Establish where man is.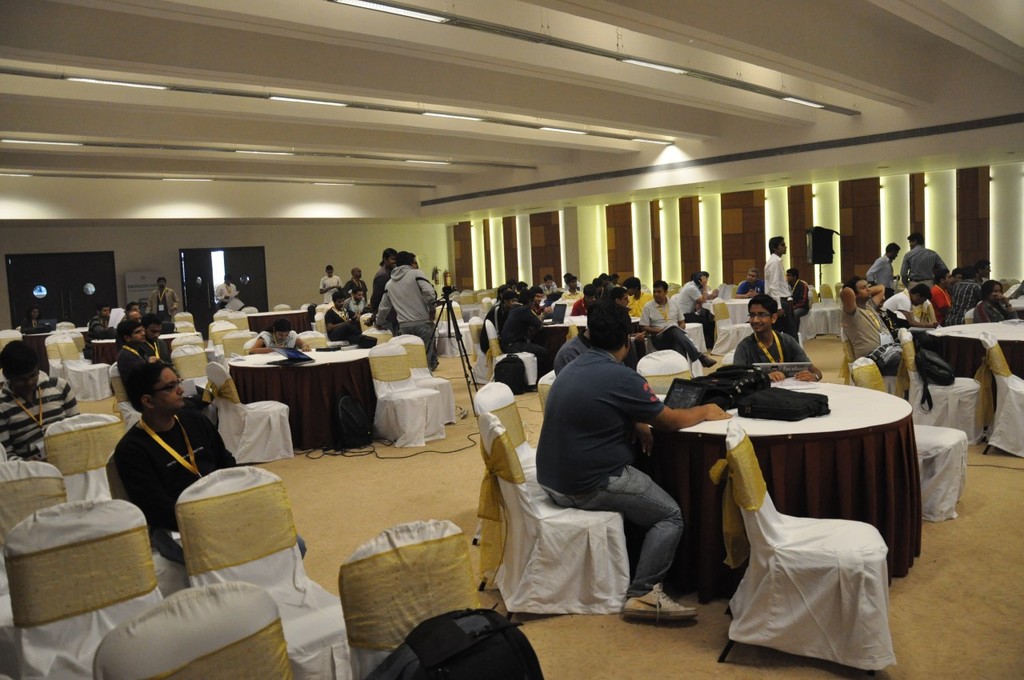
Established at x1=144, y1=316, x2=173, y2=365.
